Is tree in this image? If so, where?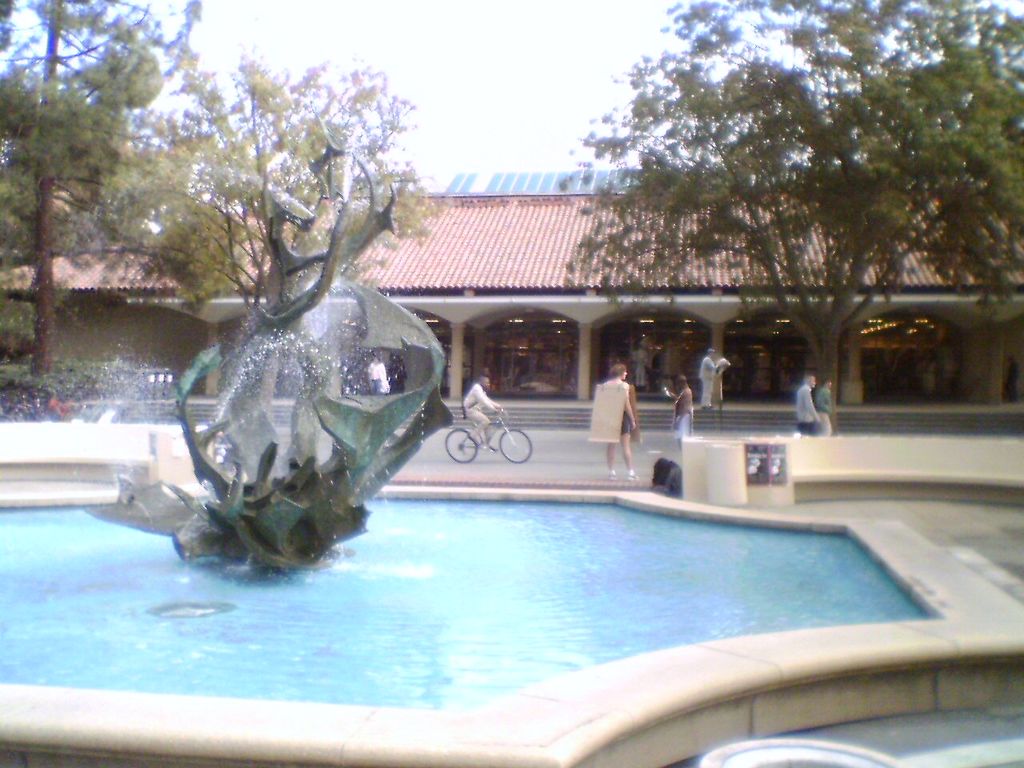
Yes, at box=[0, 0, 198, 374].
